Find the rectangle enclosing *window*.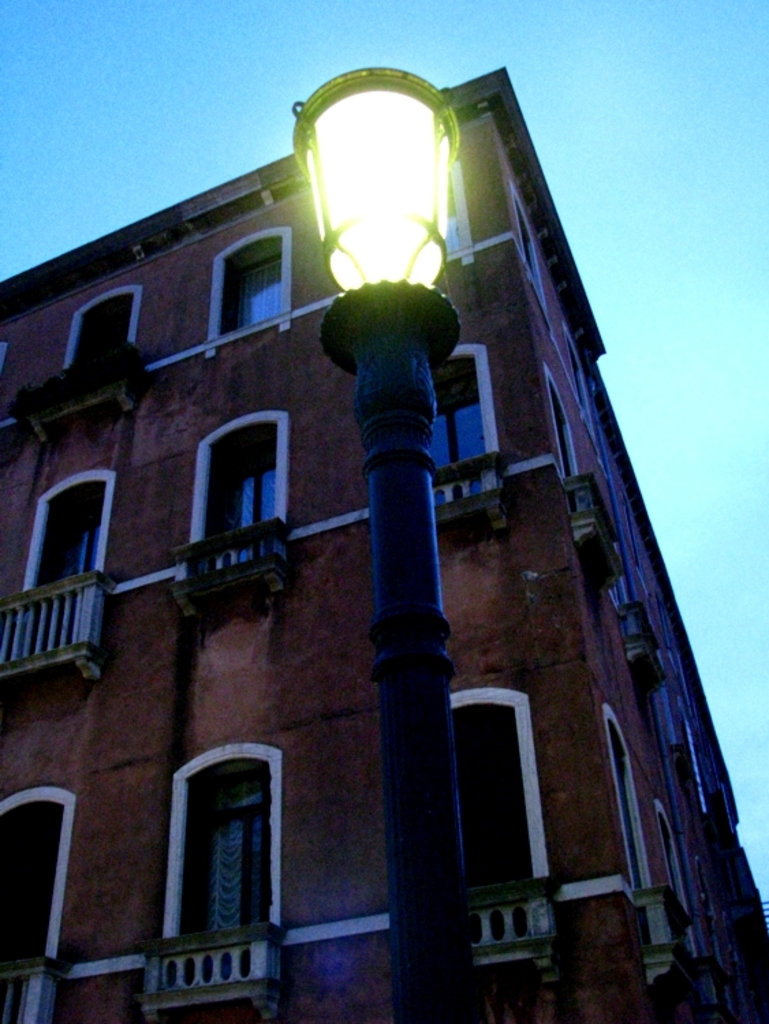
x1=161, y1=735, x2=279, y2=987.
